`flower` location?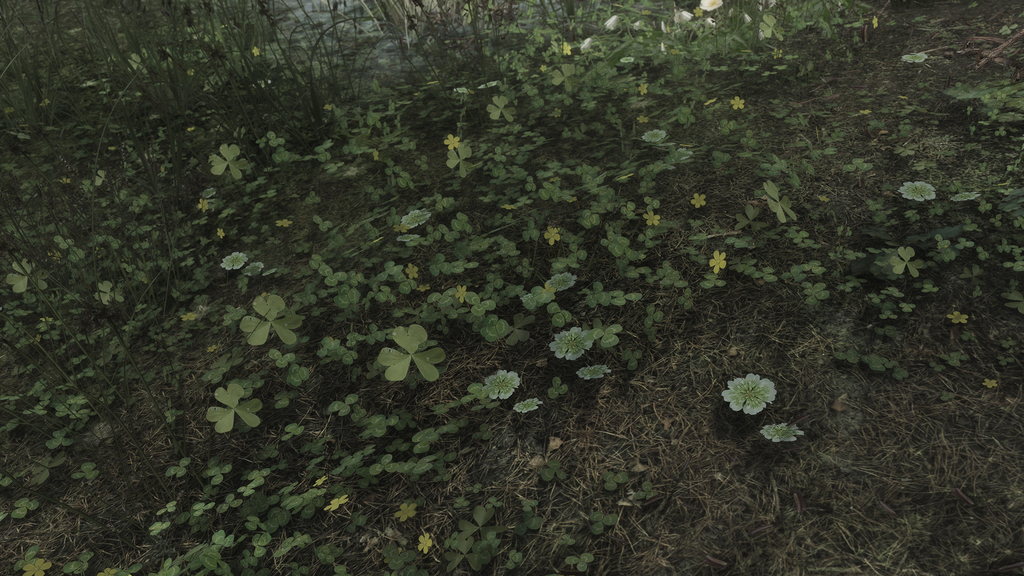
crop(763, 417, 806, 449)
